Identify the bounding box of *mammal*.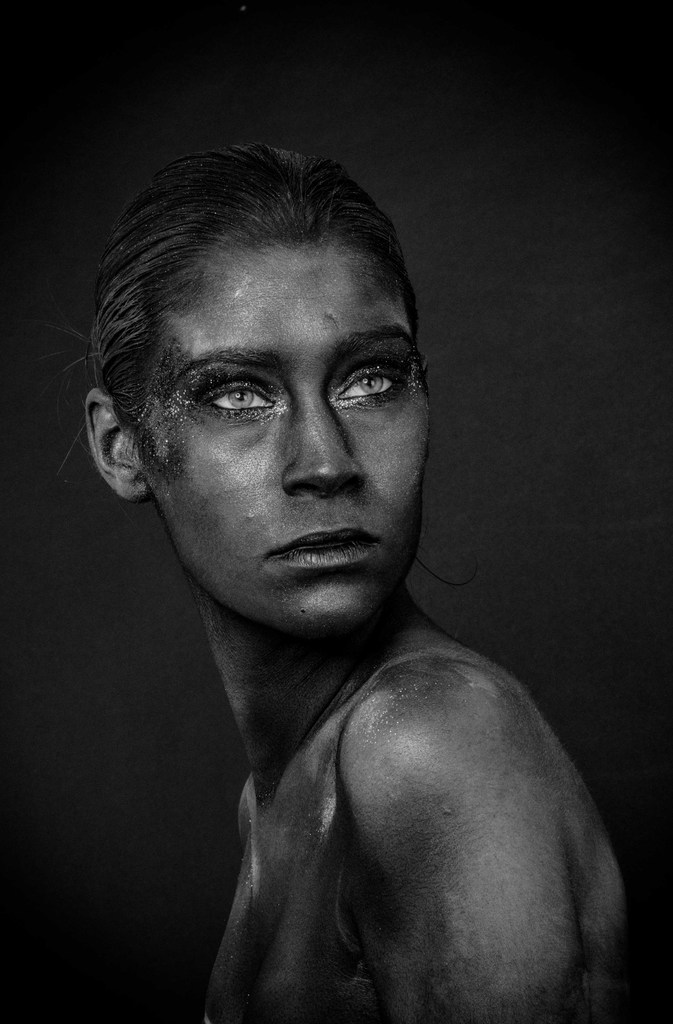
bbox=(12, 145, 604, 940).
